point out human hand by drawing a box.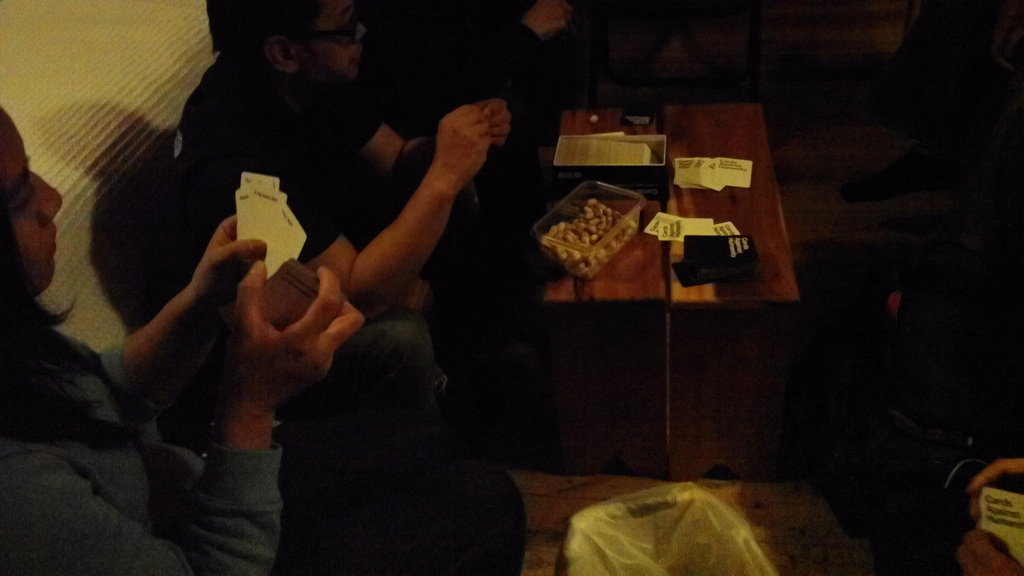
left=234, top=259, right=367, bottom=406.
